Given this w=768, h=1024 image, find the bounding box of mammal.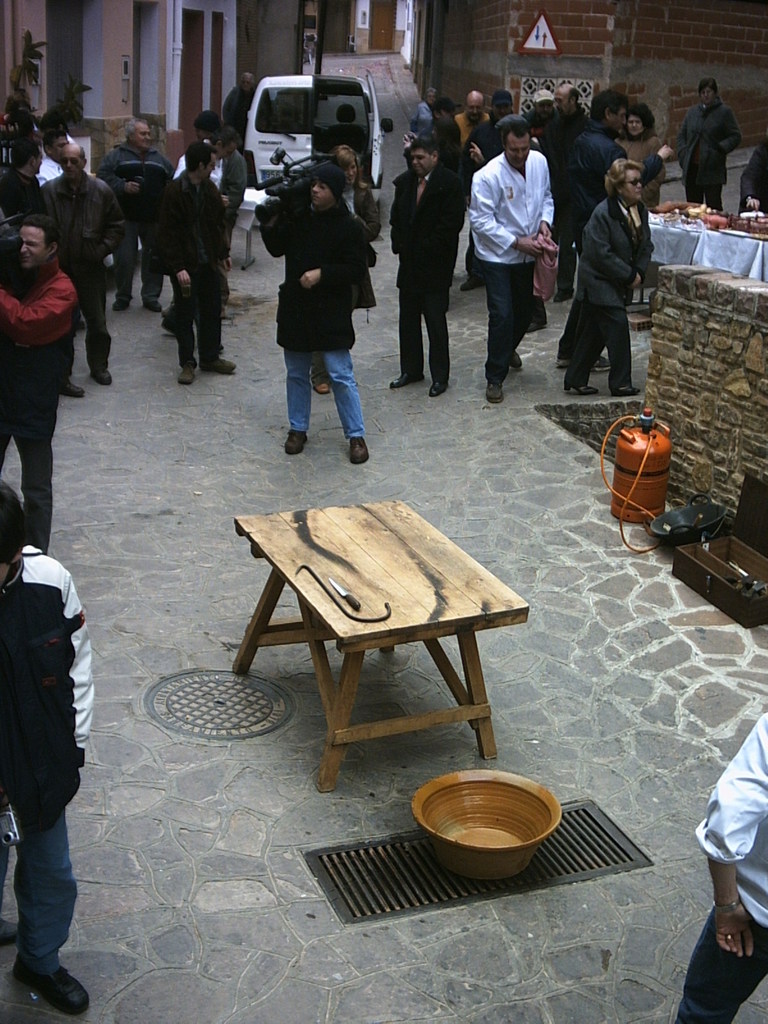
220:71:256:141.
